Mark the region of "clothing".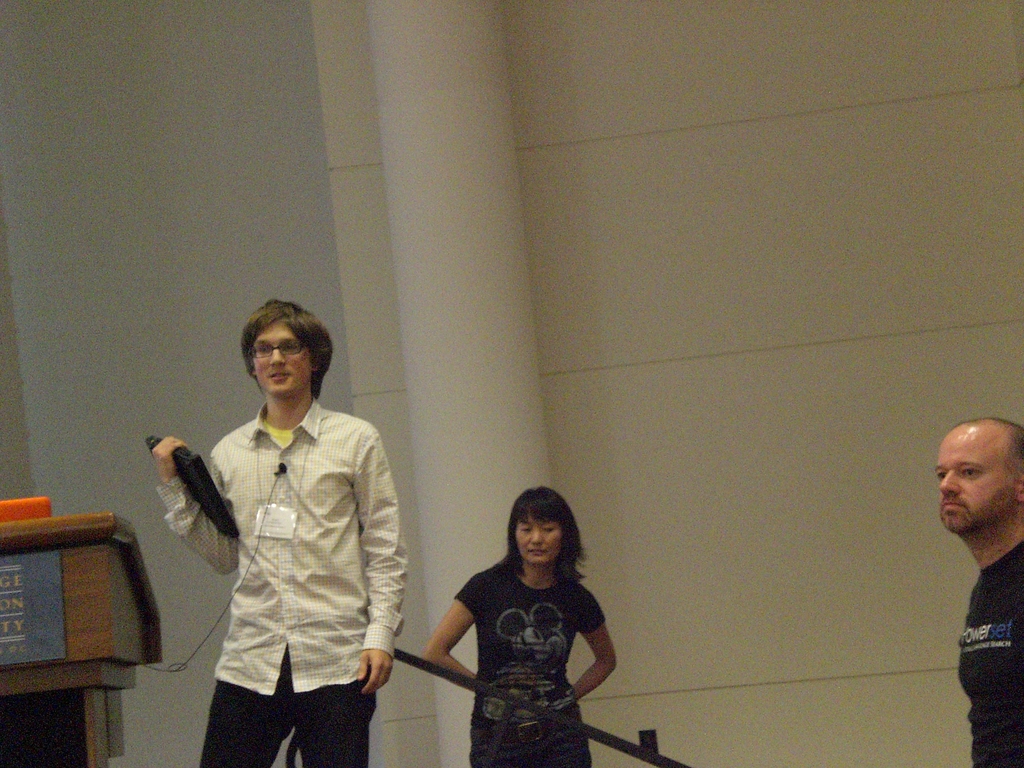
Region: x1=454 y1=559 x2=608 y2=767.
